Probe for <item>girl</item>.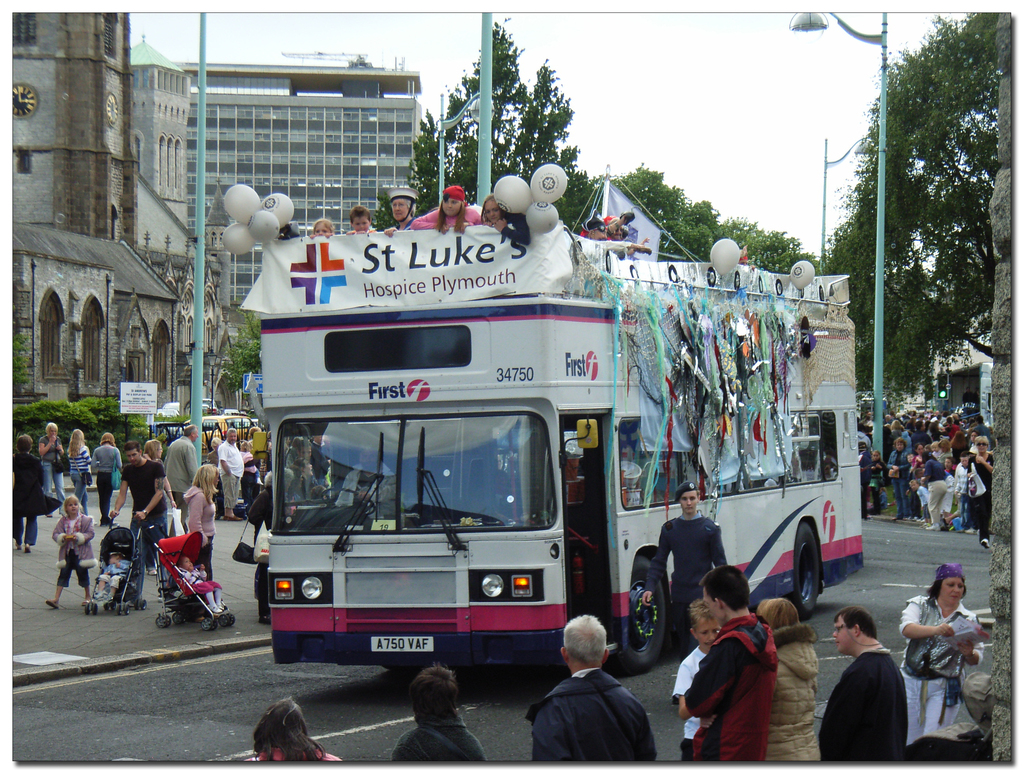
Probe result: 143,447,171,526.
